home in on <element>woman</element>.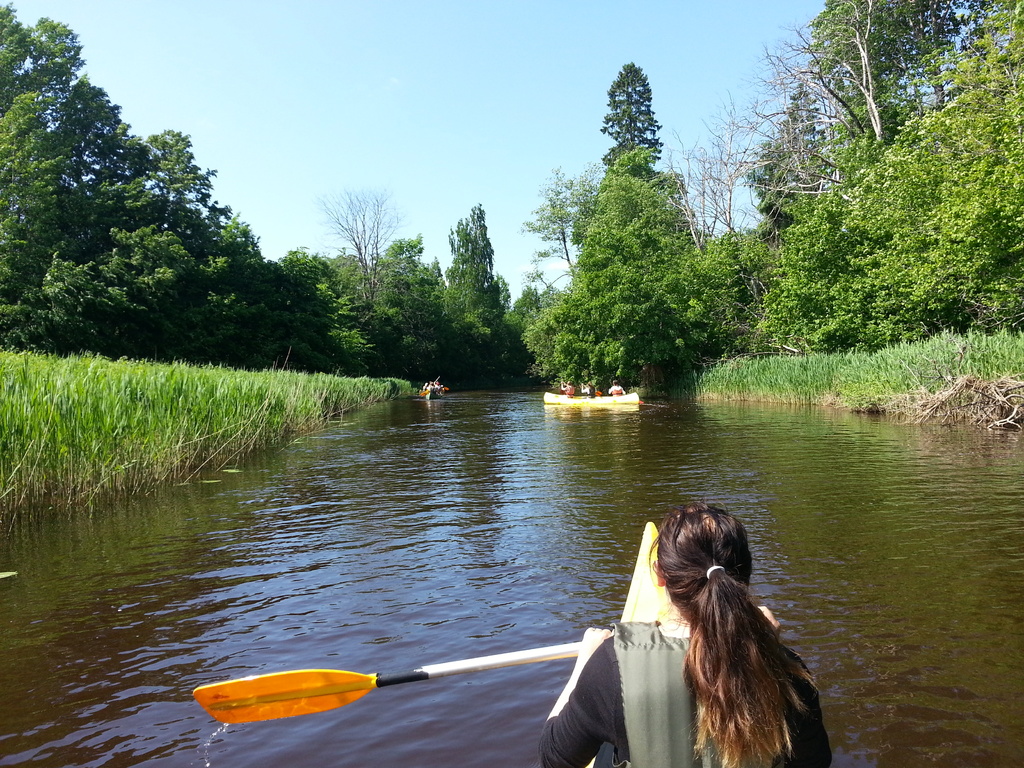
Homed in at region(605, 381, 626, 397).
